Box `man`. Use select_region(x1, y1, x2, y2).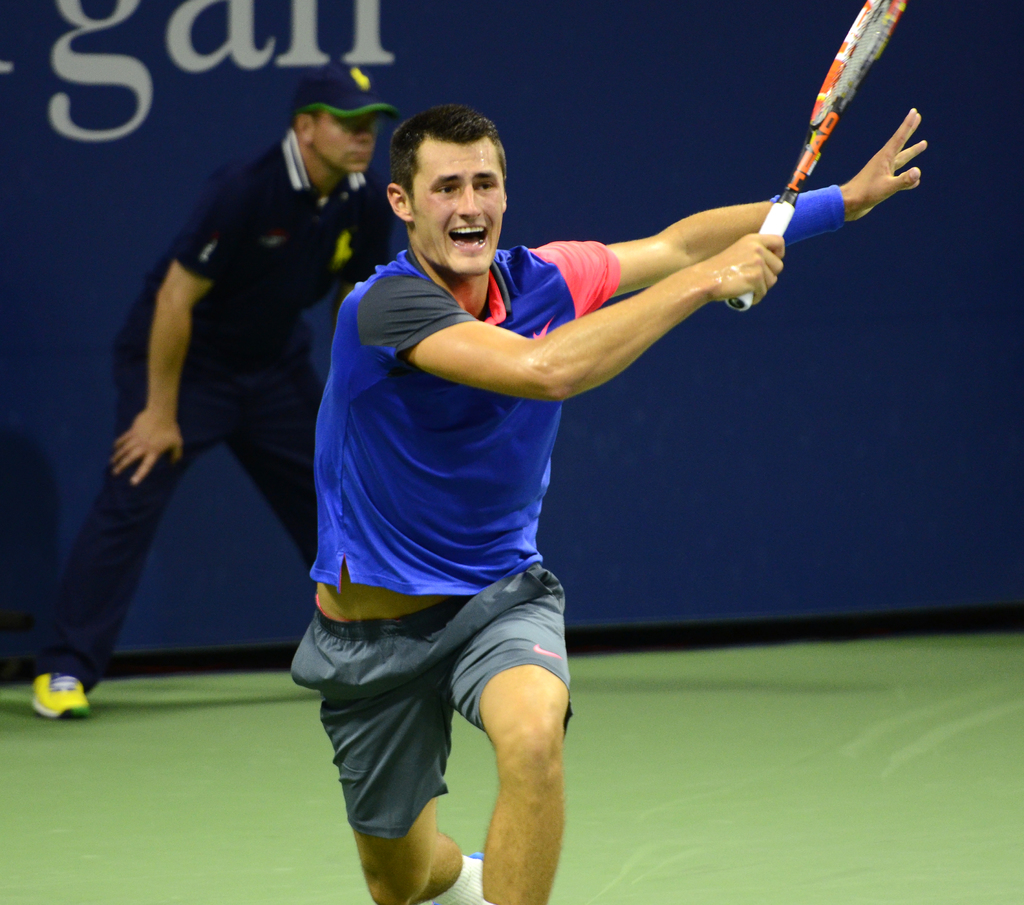
select_region(312, 36, 788, 901).
